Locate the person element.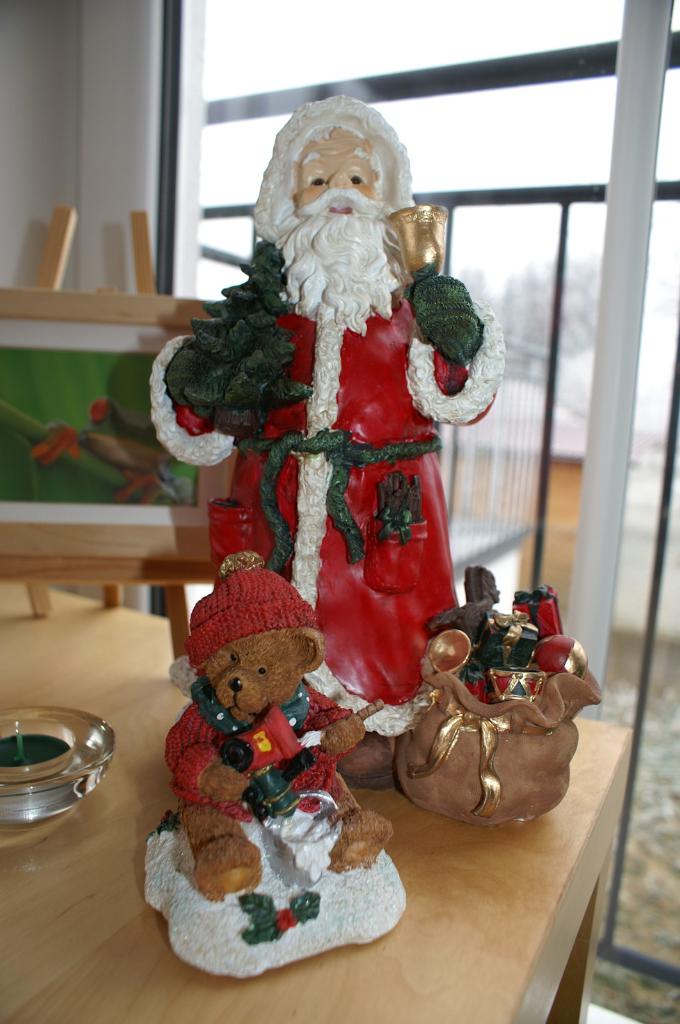
Element bbox: bbox(143, 92, 511, 772).
